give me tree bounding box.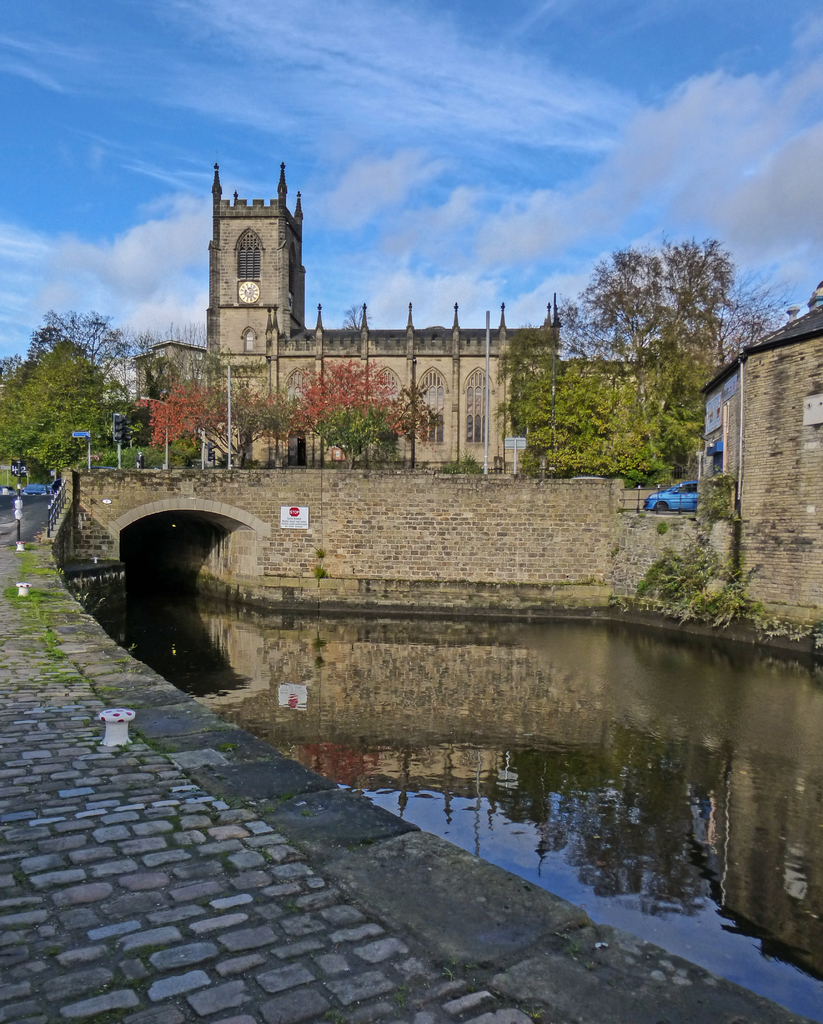
rect(575, 243, 664, 461).
